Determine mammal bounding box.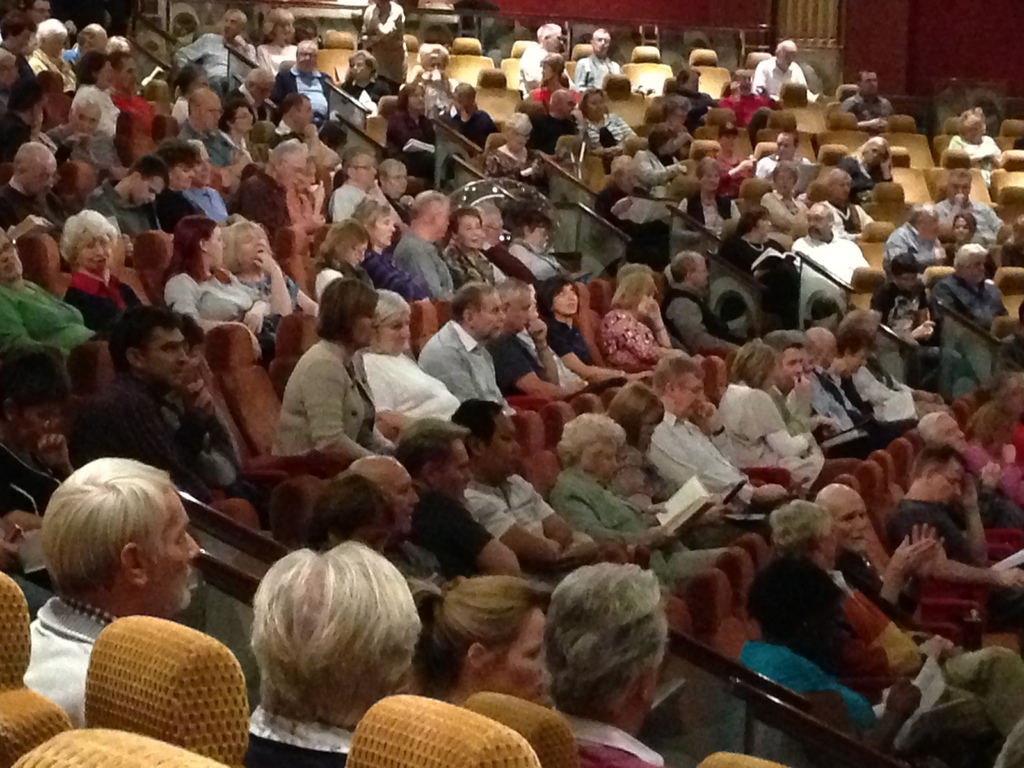
Determined: (335,49,396,118).
